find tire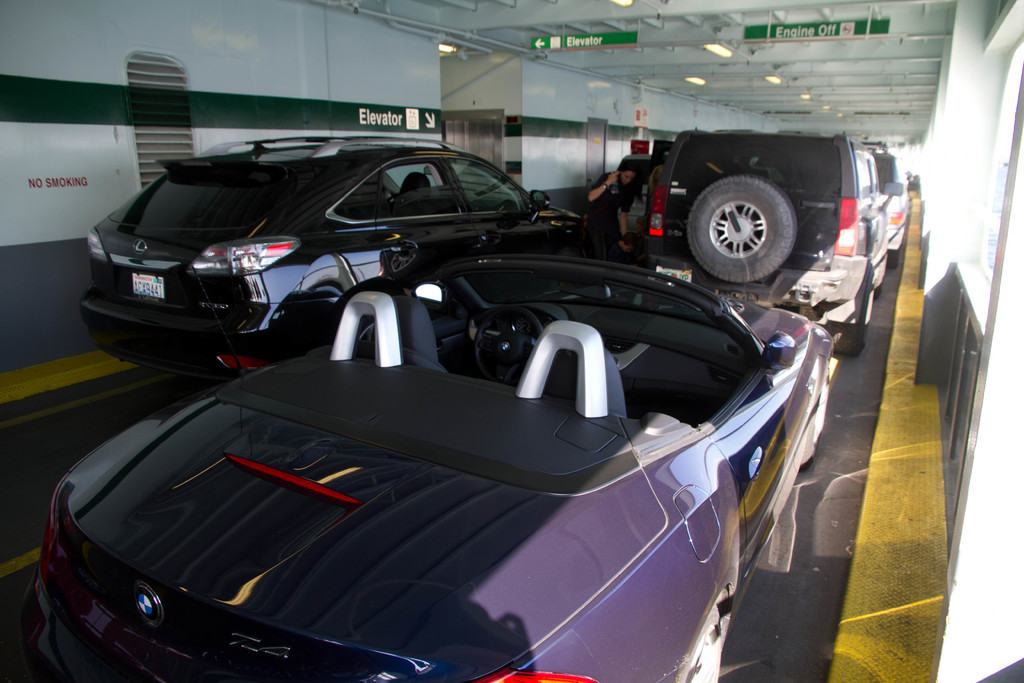
<region>887, 243, 902, 268</region>
